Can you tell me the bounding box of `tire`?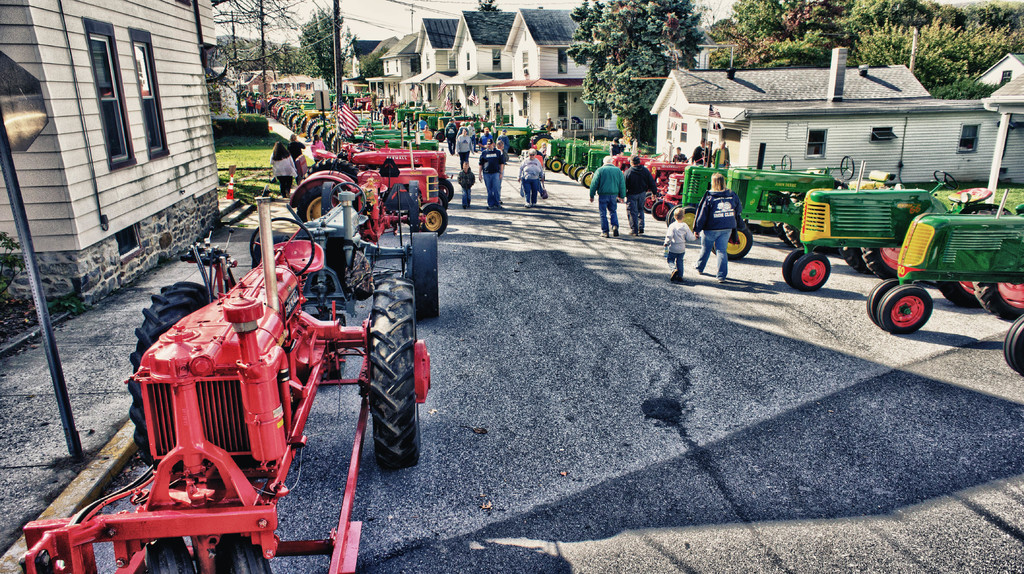
l=420, t=202, r=447, b=237.
